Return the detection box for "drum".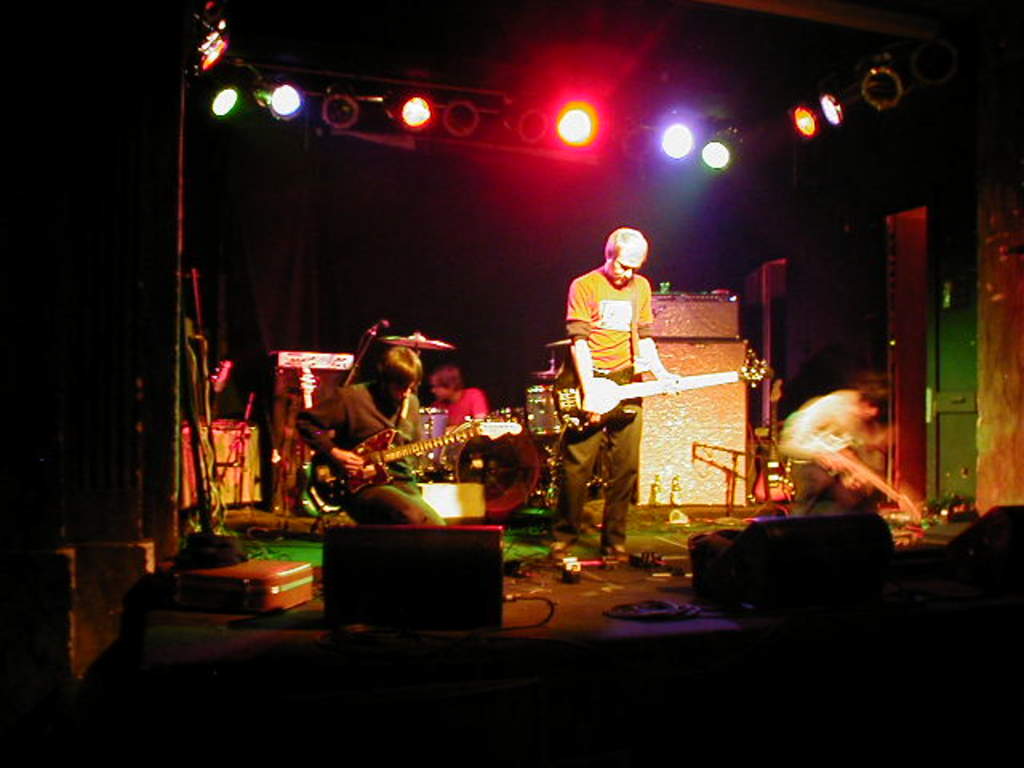
421:410:445:475.
